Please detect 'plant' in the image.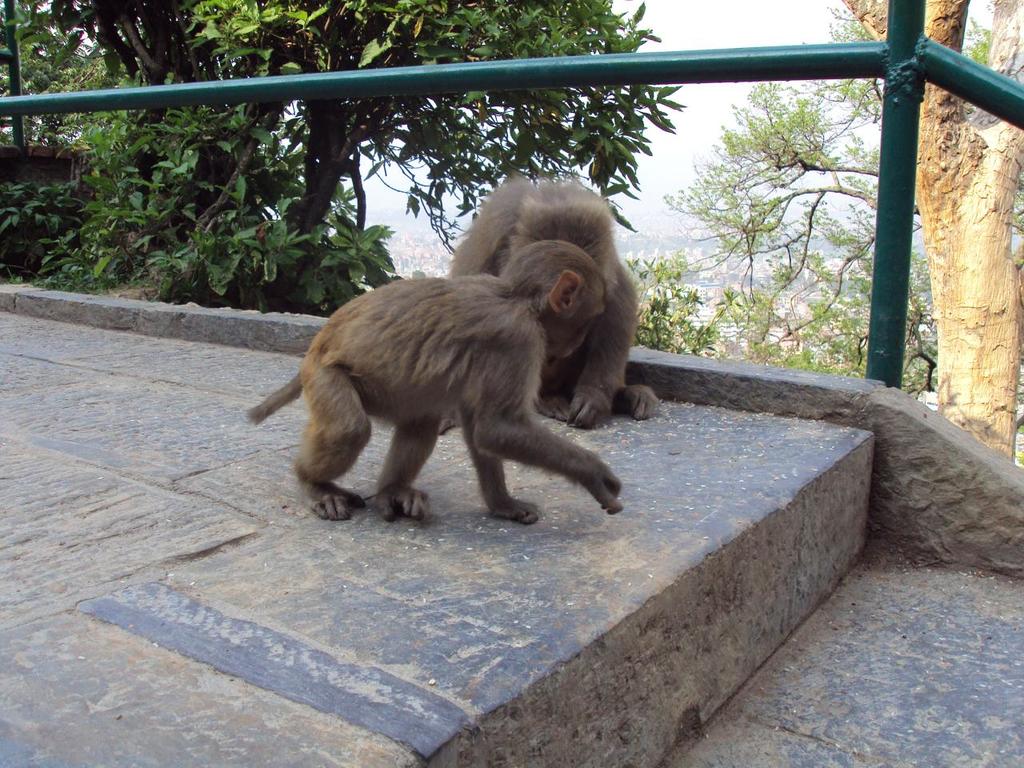
(x1=737, y1=279, x2=807, y2=369).
